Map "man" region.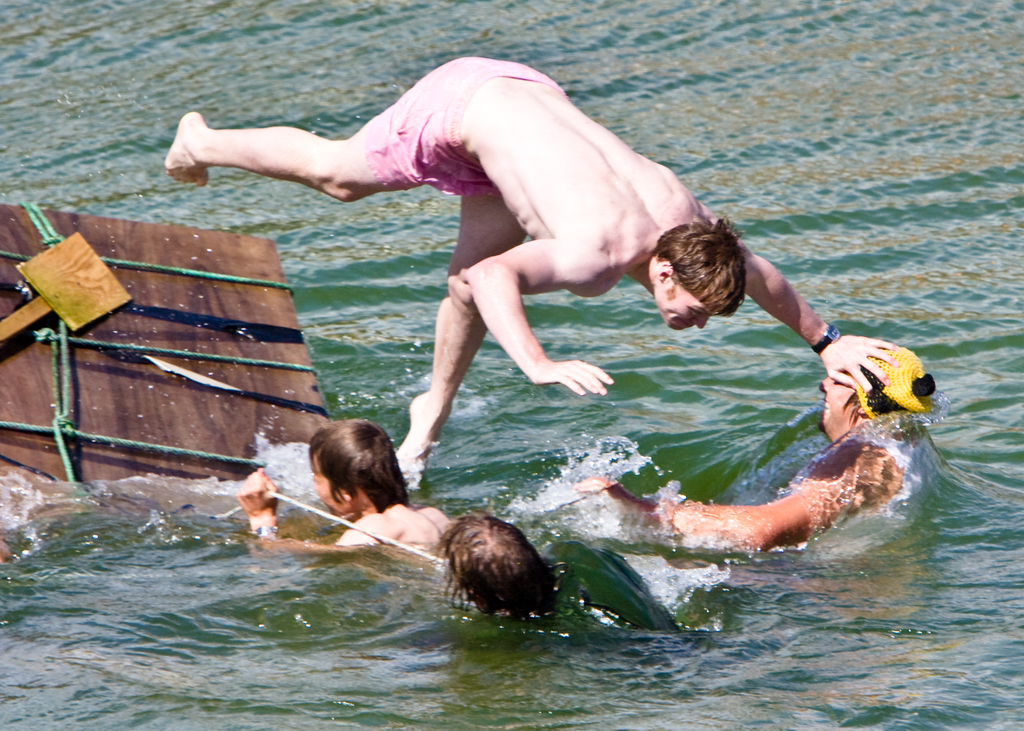
Mapped to region(230, 414, 452, 550).
